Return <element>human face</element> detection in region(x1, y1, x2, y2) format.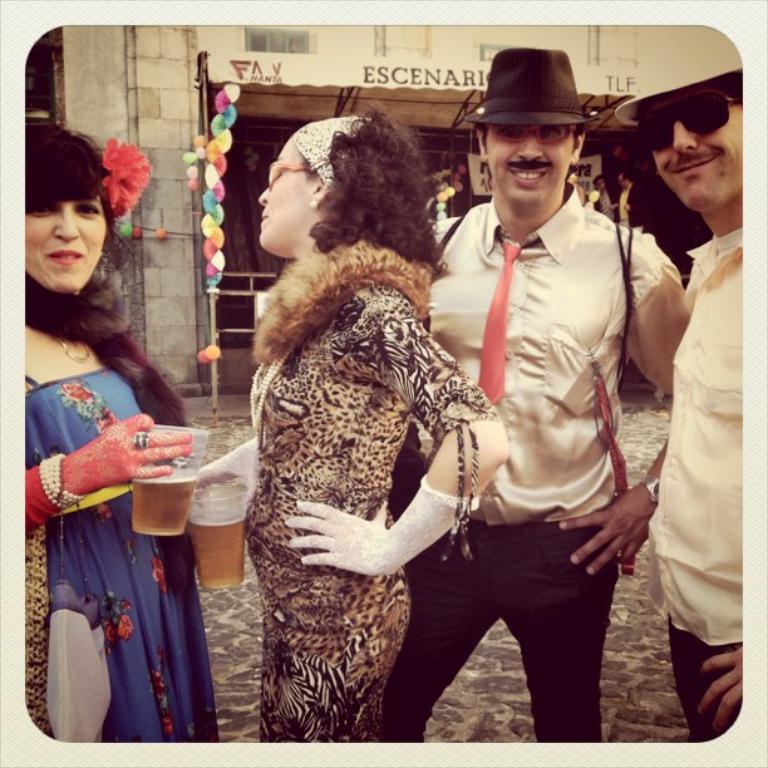
region(484, 125, 570, 203).
